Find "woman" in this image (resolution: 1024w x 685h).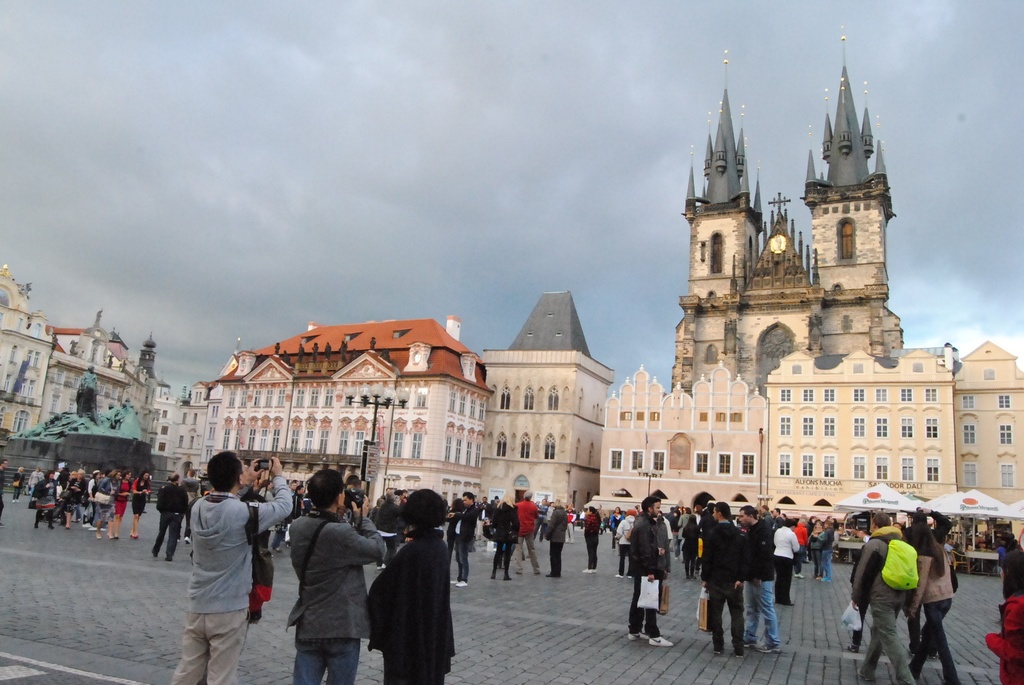
(x1=56, y1=468, x2=88, y2=529).
